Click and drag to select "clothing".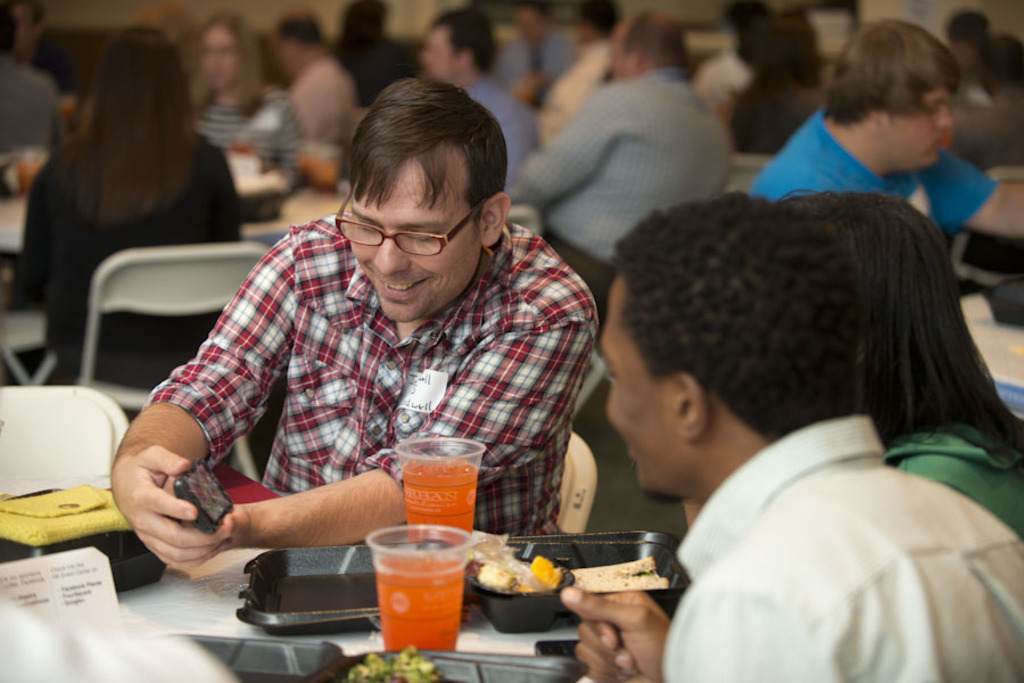
Selection: 0/64/96/154.
